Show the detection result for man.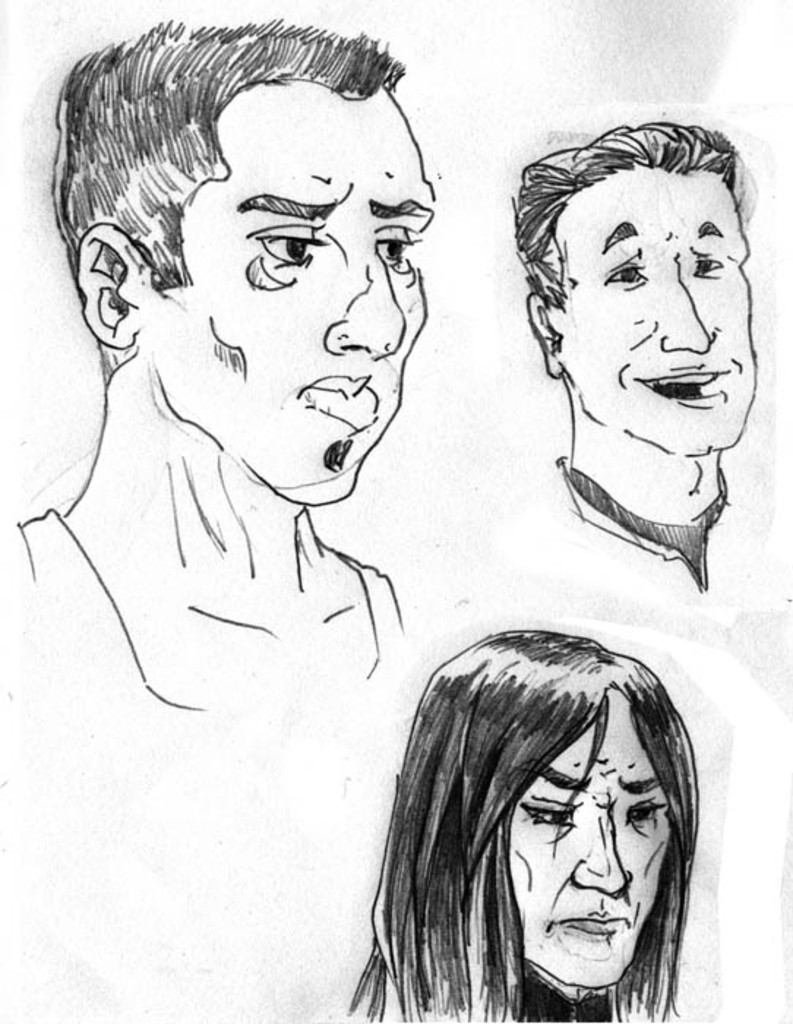
(left=16, top=12, right=437, bottom=717).
